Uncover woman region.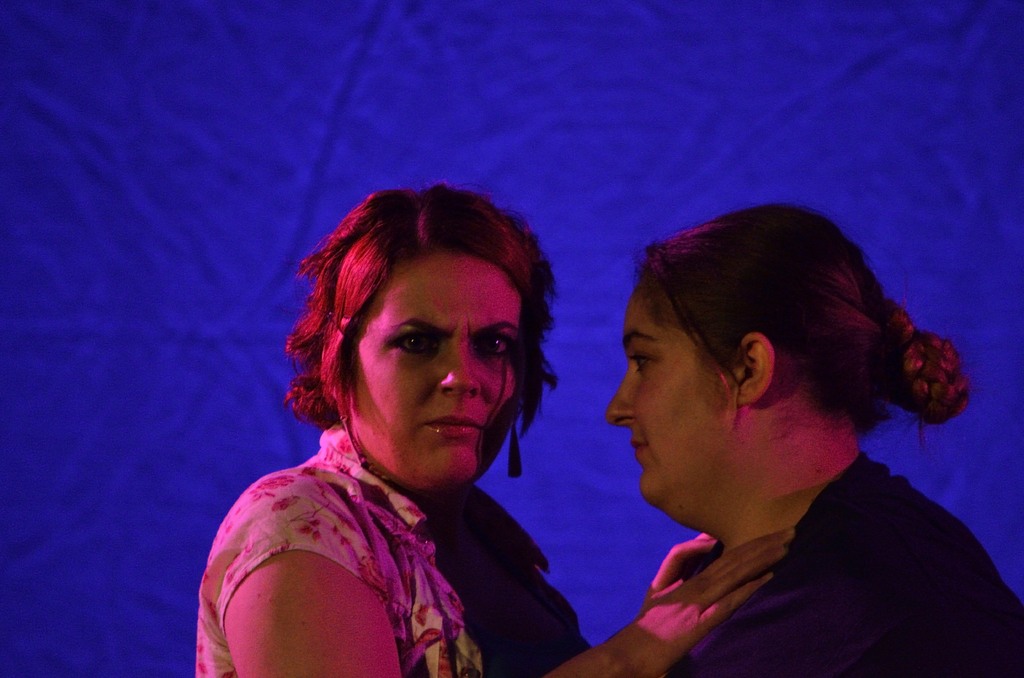
Uncovered: rect(189, 177, 611, 675).
